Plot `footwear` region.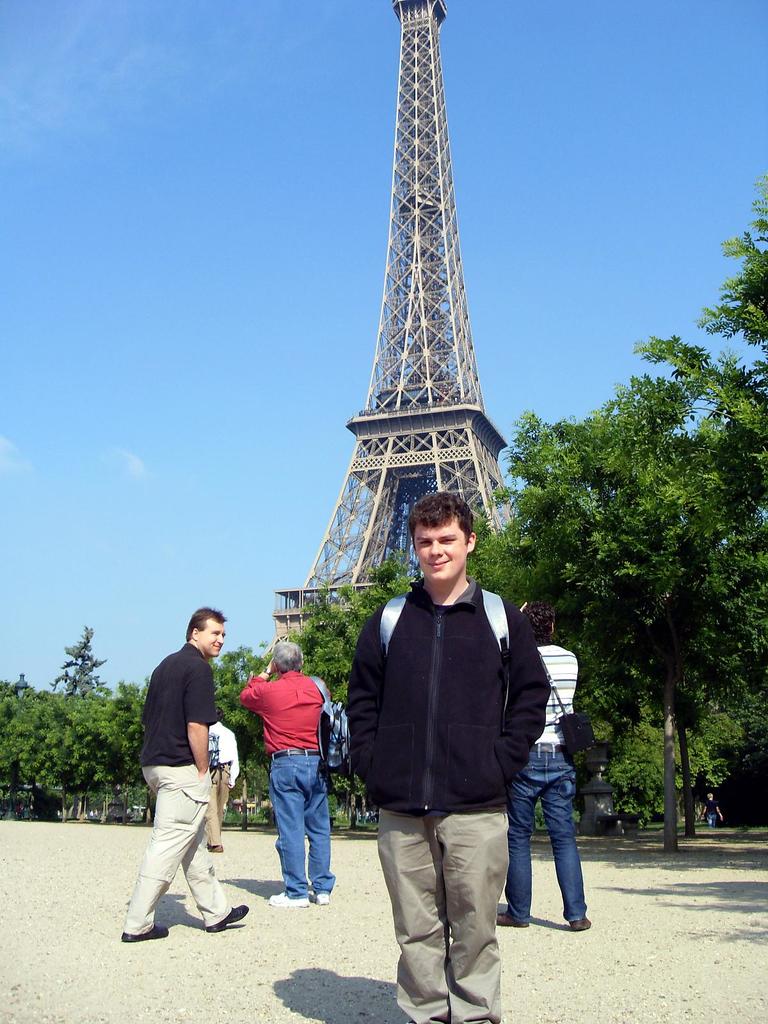
Plotted at 317 890 326 908.
